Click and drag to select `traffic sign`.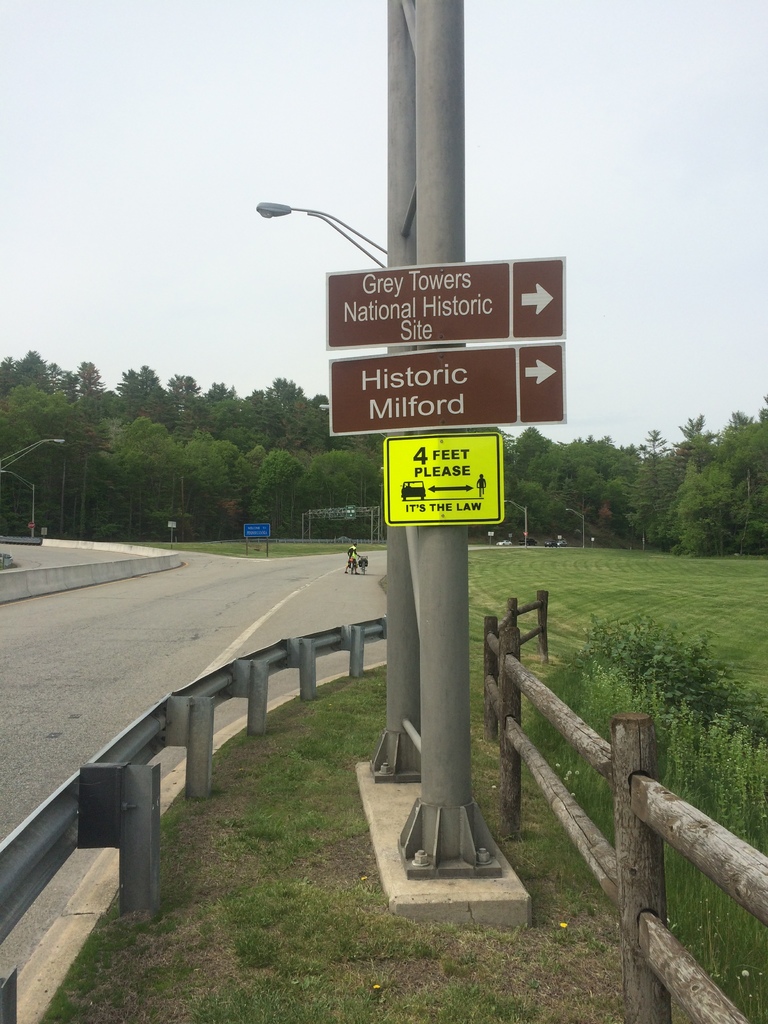
Selection: 383:435:504:522.
